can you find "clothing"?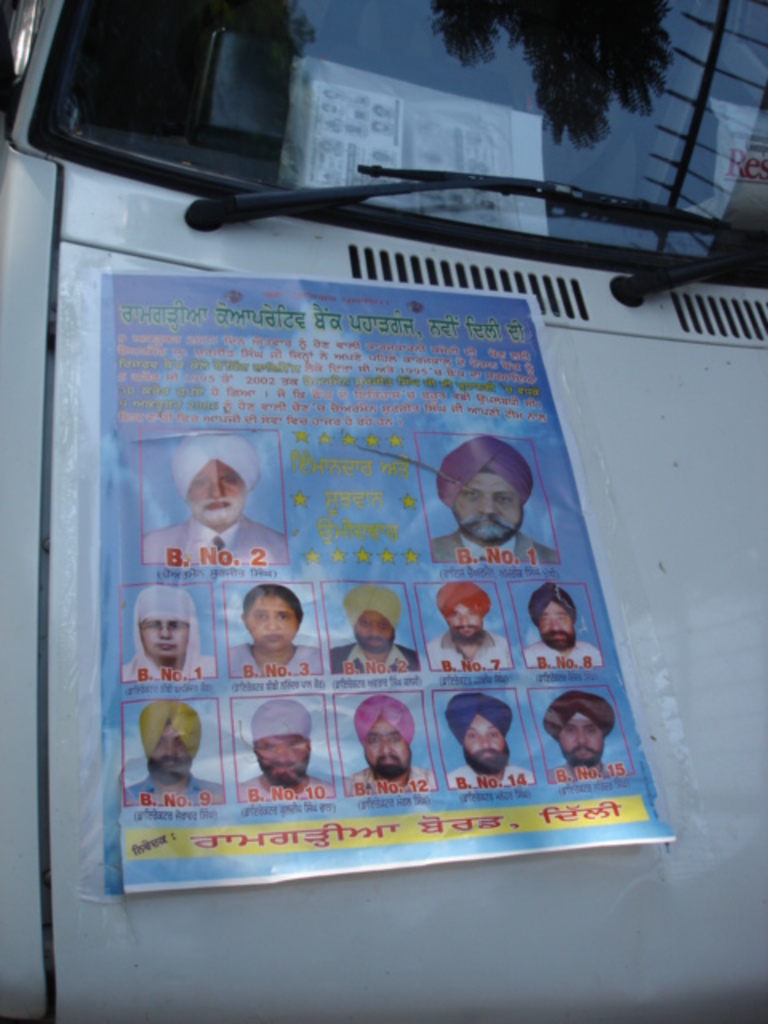
Yes, bounding box: [235, 773, 339, 794].
